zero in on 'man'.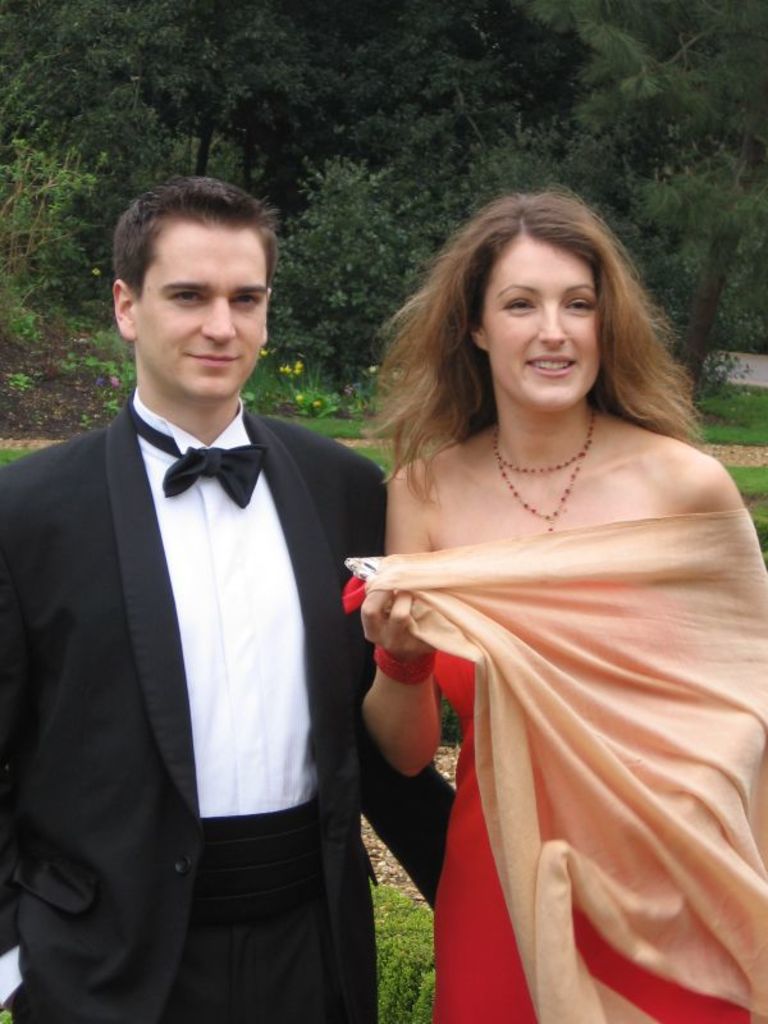
Zeroed in: x1=19, y1=152, x2=431, y2=1004.
